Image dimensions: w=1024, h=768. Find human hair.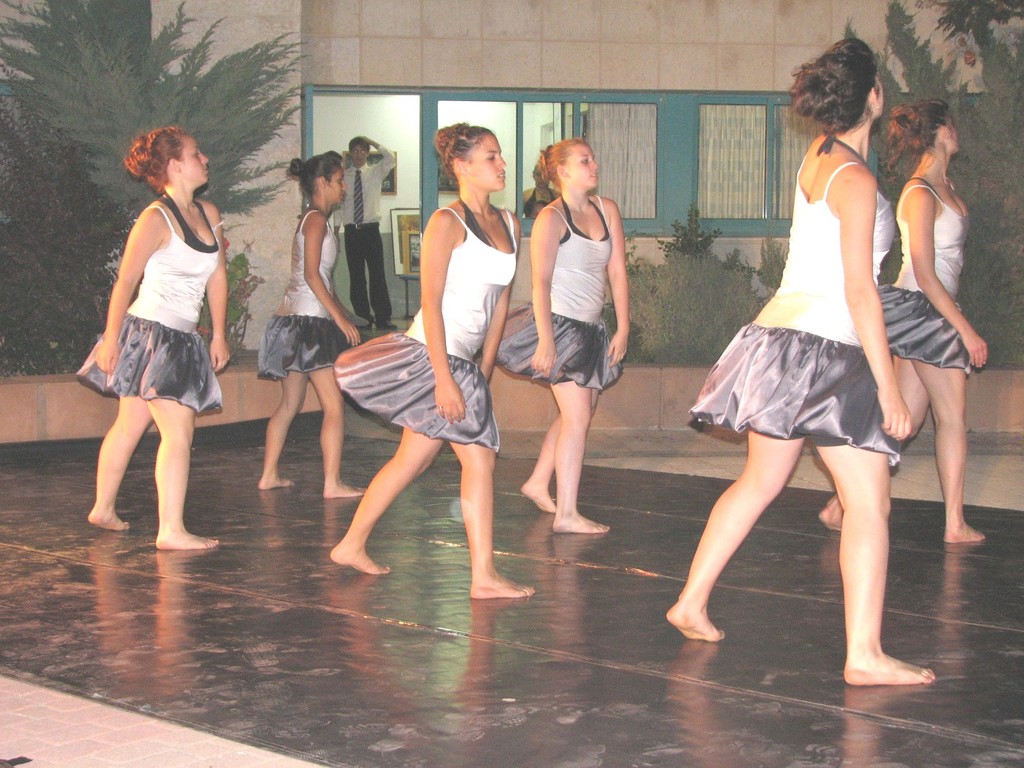
{"x1": 527, "y1": 135, "x2": 583, "y2": 204}.
